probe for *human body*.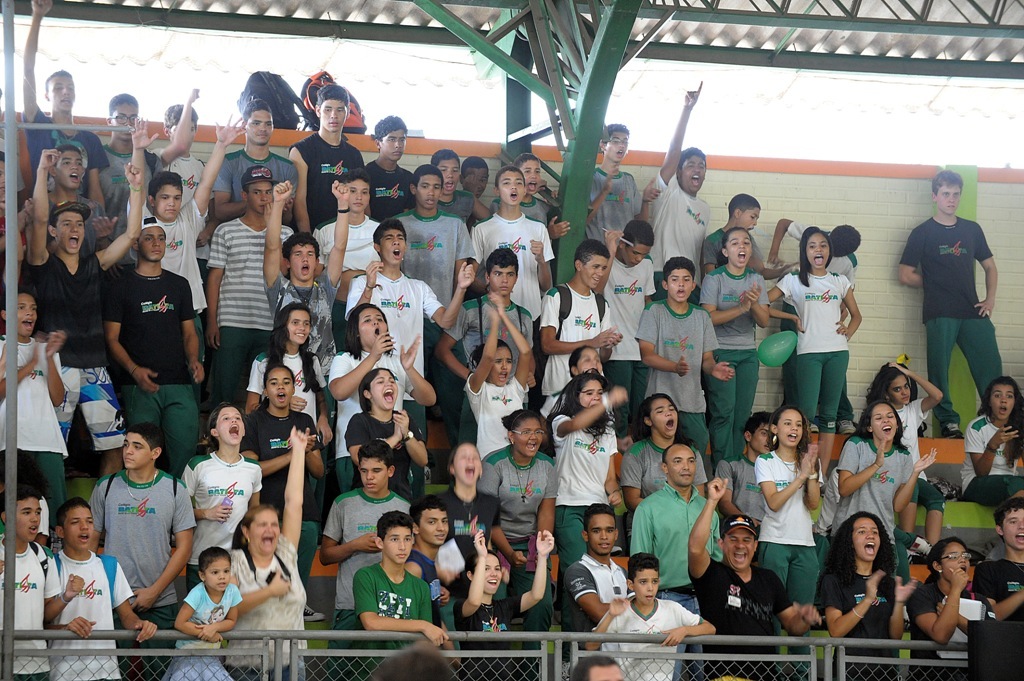
Probe result: region(891, 213, 1011, 436).
